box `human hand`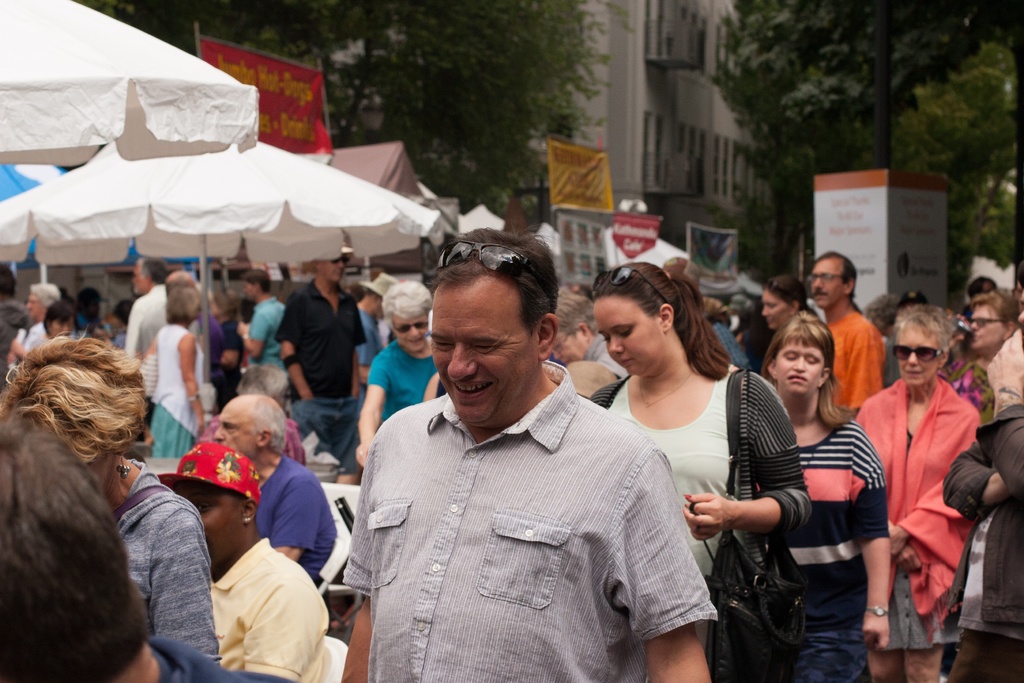
(234, 320, 249, 339)
